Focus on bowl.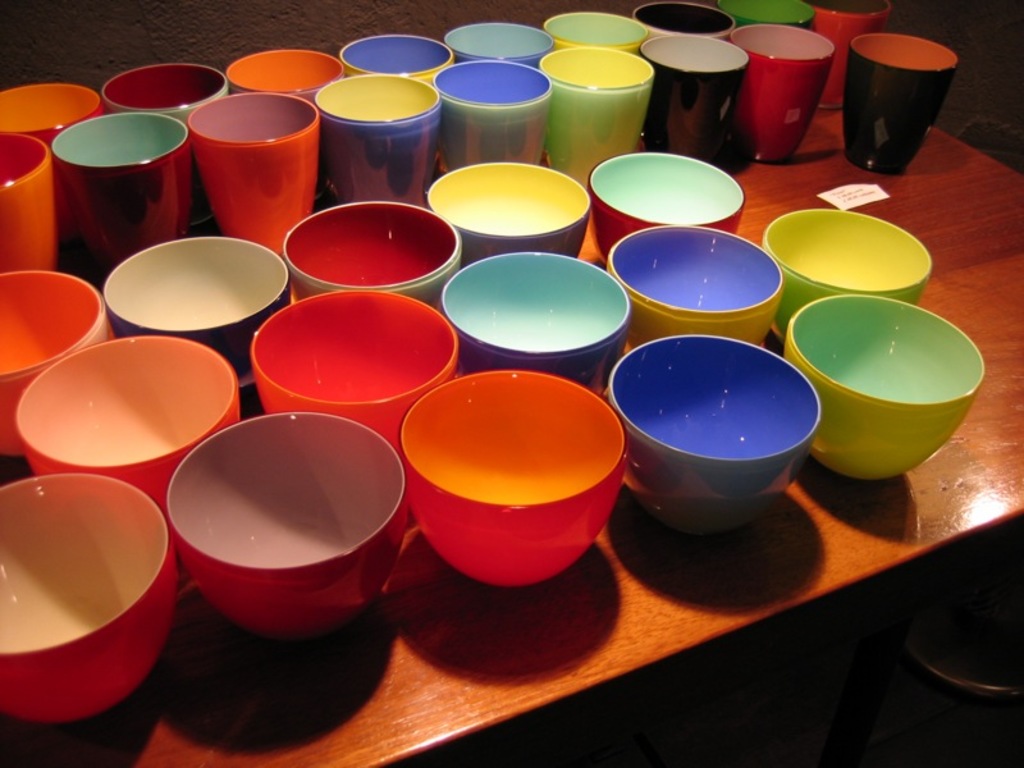
Focused at pyautogui.locateOnScreen(787, 291, 984, 477).
